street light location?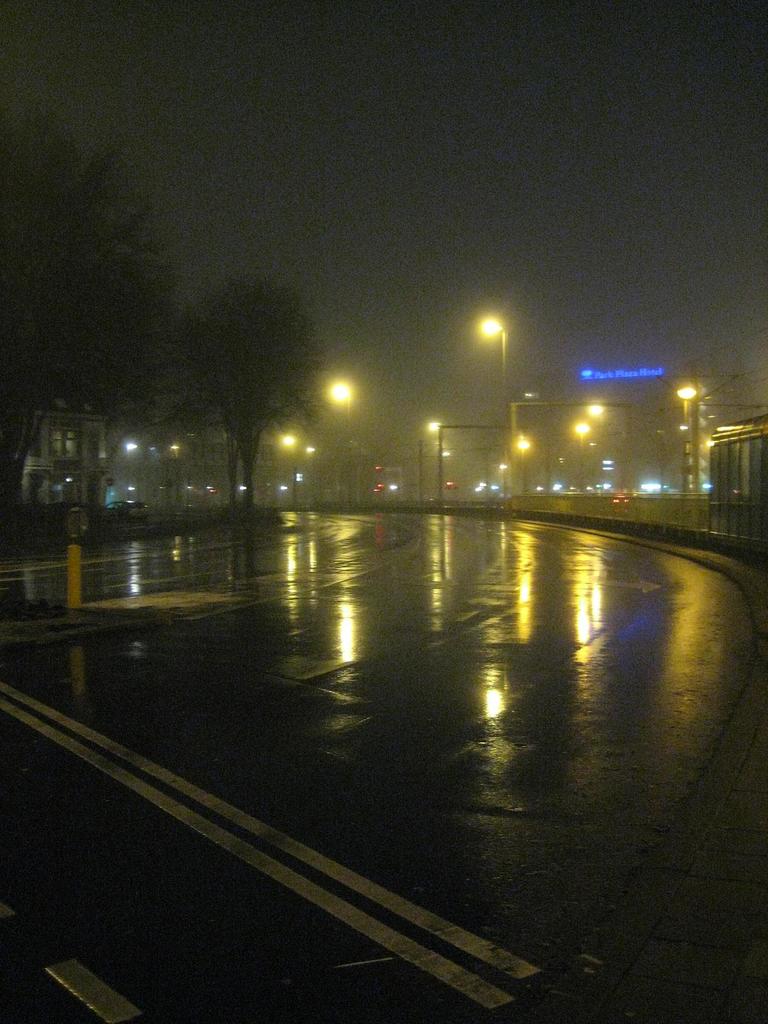
442 287 548 485
